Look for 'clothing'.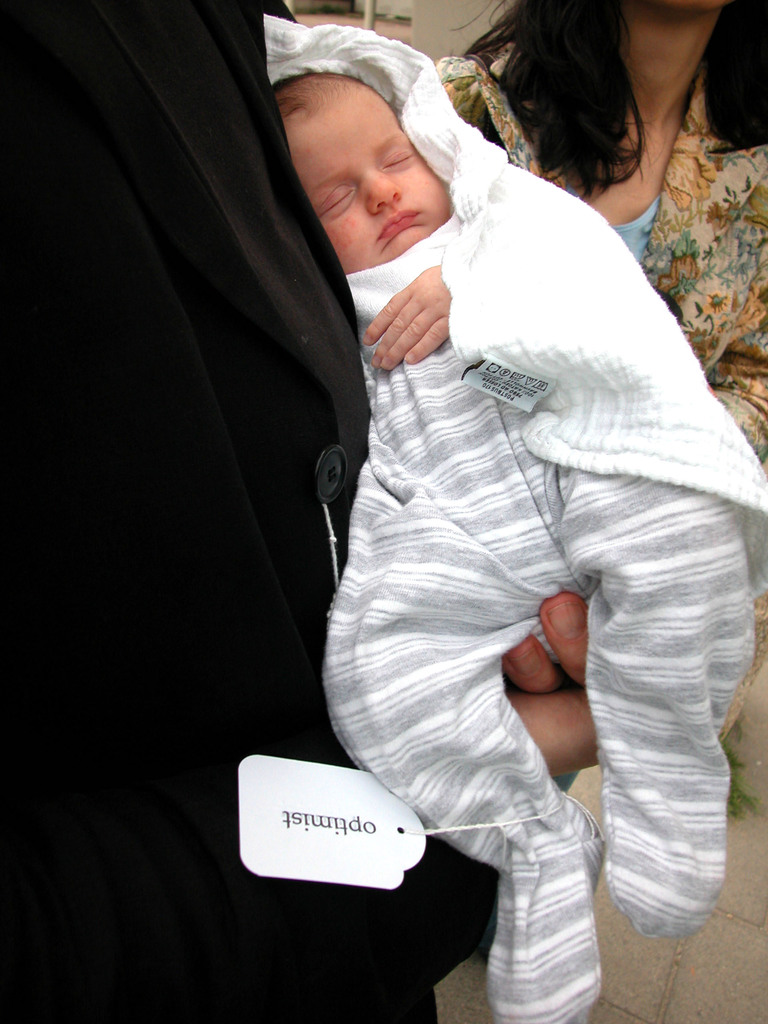
Found: bbox=[0, 0, 495, 1023].
